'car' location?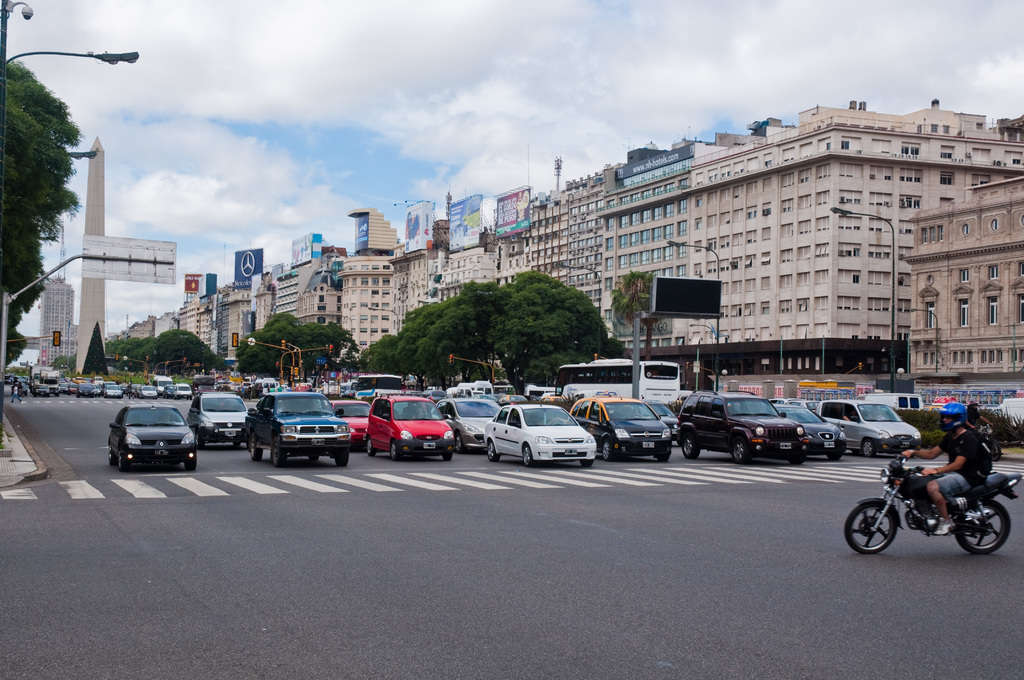
{"x1": 484, "y1": 397, "x2": 600, "y2": 467}
